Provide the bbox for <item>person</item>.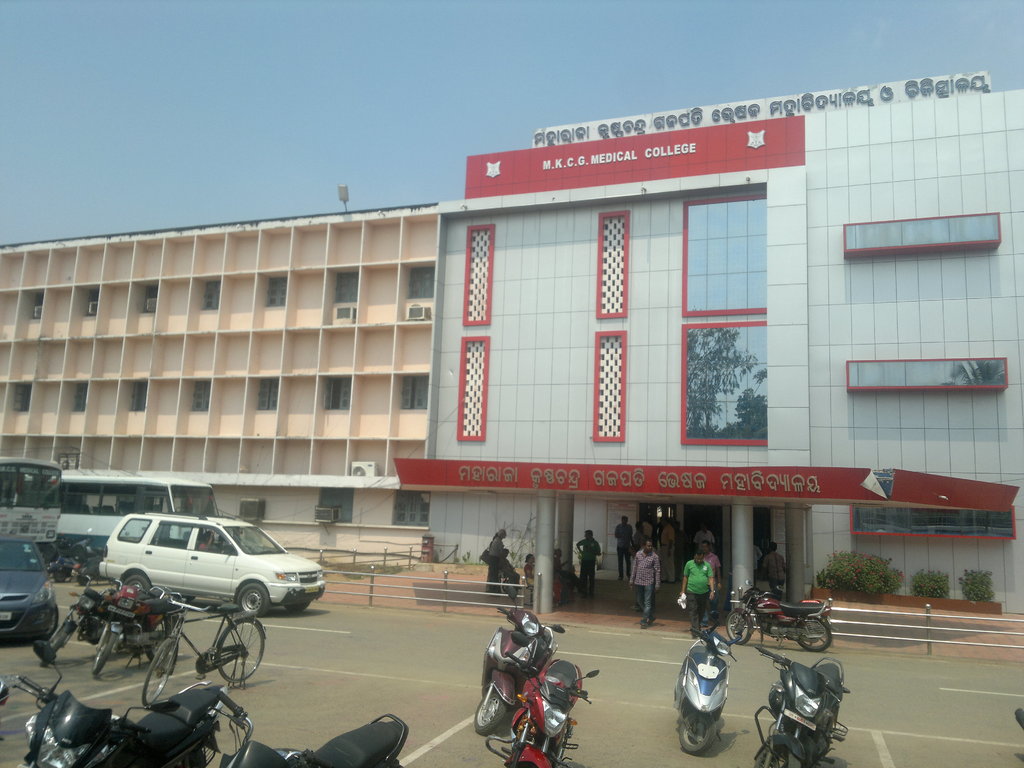
bbox=(673, 552, 718, 639).
